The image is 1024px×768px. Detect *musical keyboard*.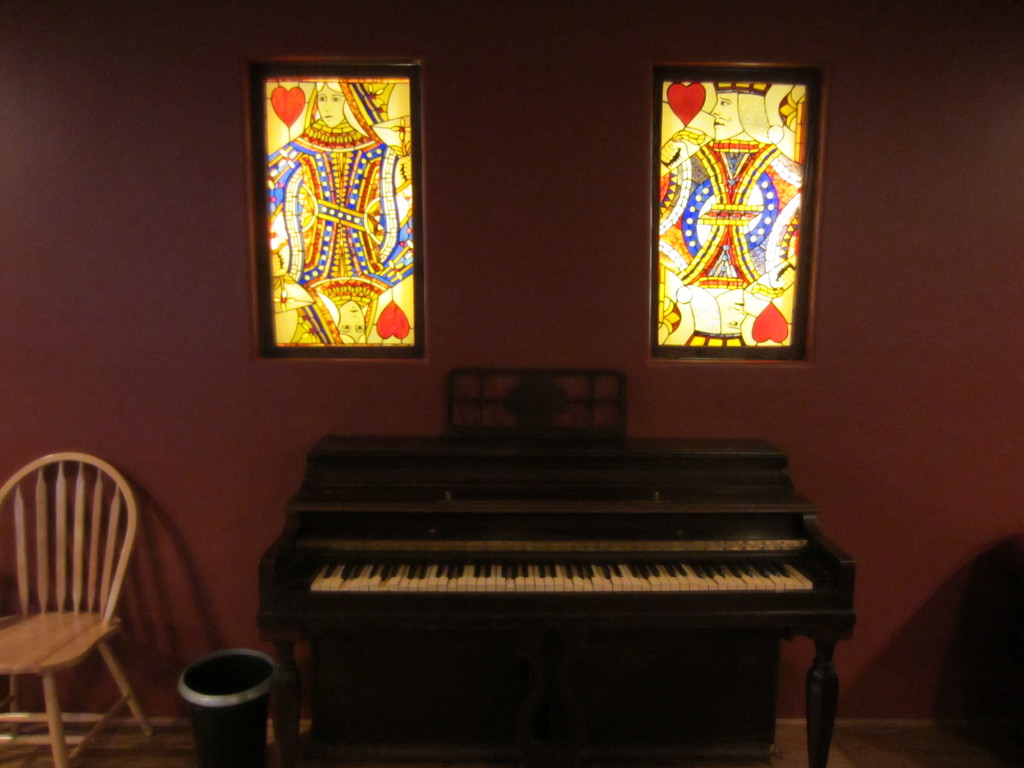
Detection: (left=296, top=429, right=812, bottom=767).
